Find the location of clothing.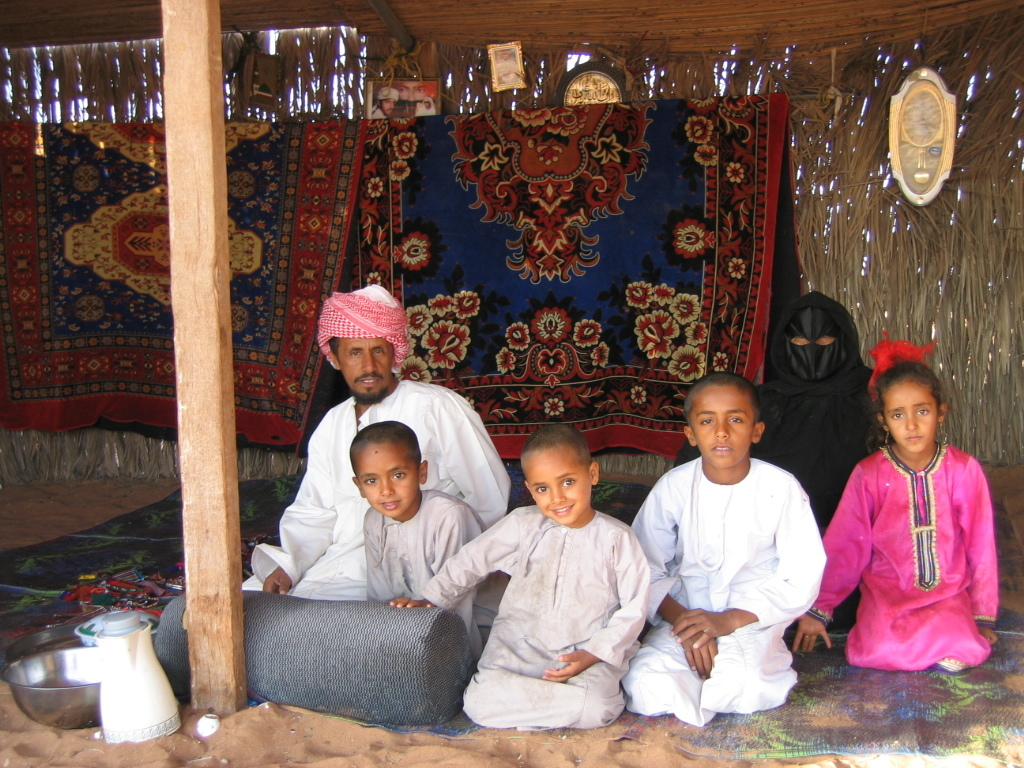
Location: rect(820, 444, 1008, 674).
